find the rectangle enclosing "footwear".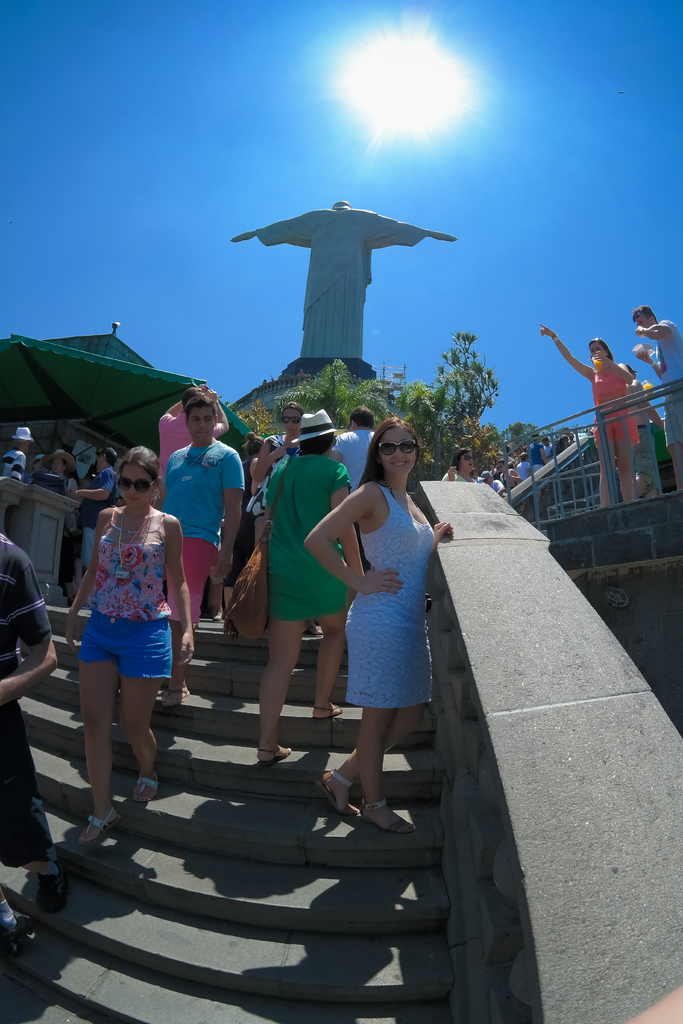
bbox=[313, 760, 365, 817].
